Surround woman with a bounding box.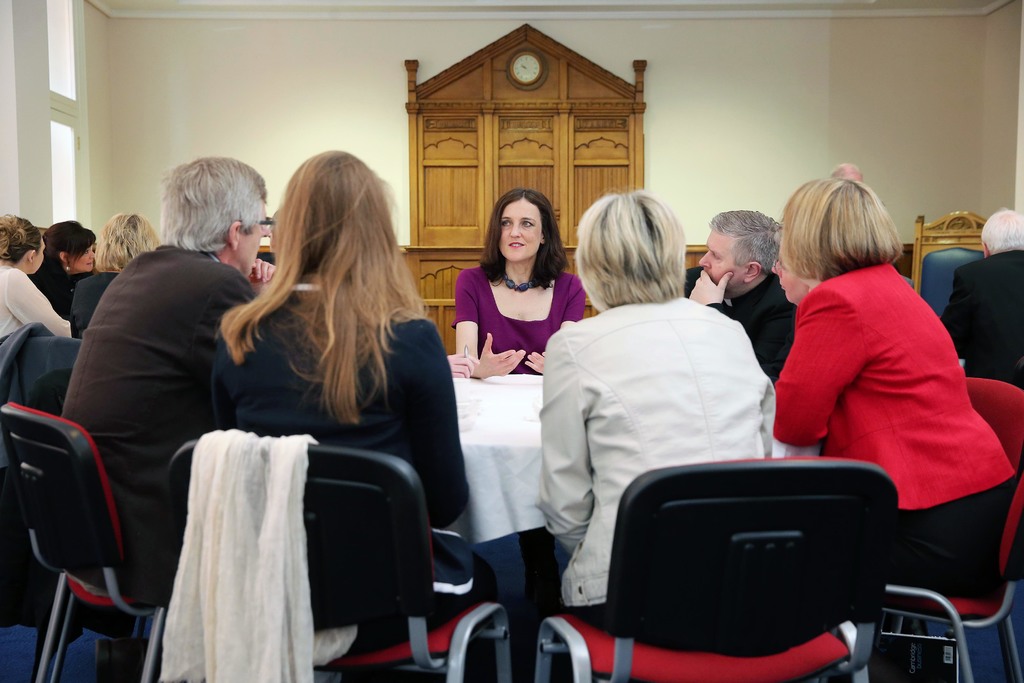
[0,214,74,340].
